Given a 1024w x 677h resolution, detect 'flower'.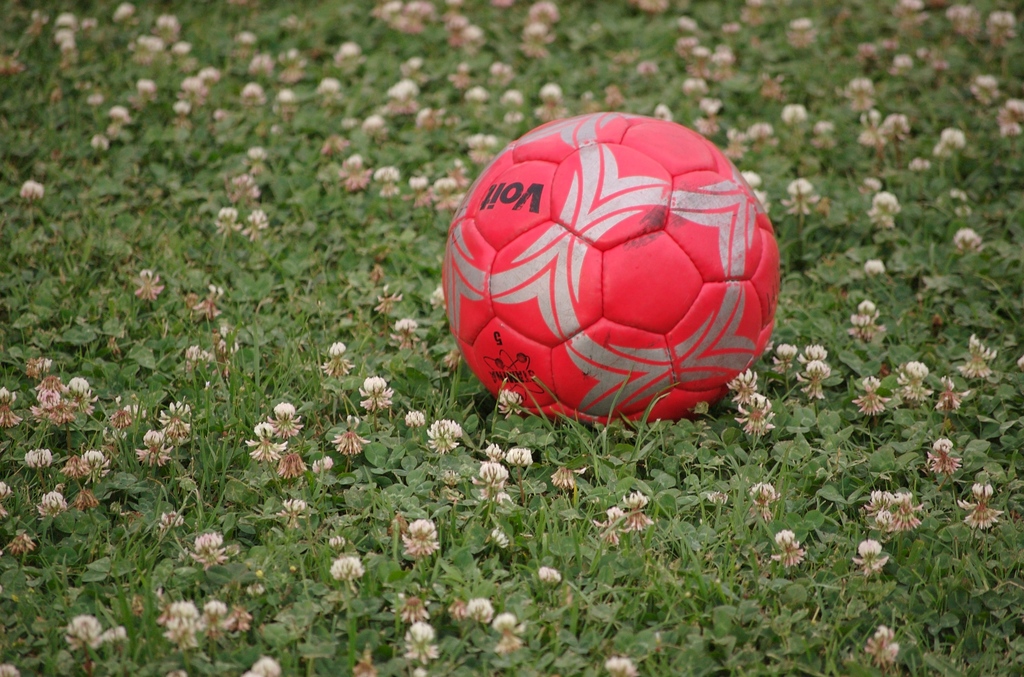
x1=52, y1=29, x2=80, y2=53.
